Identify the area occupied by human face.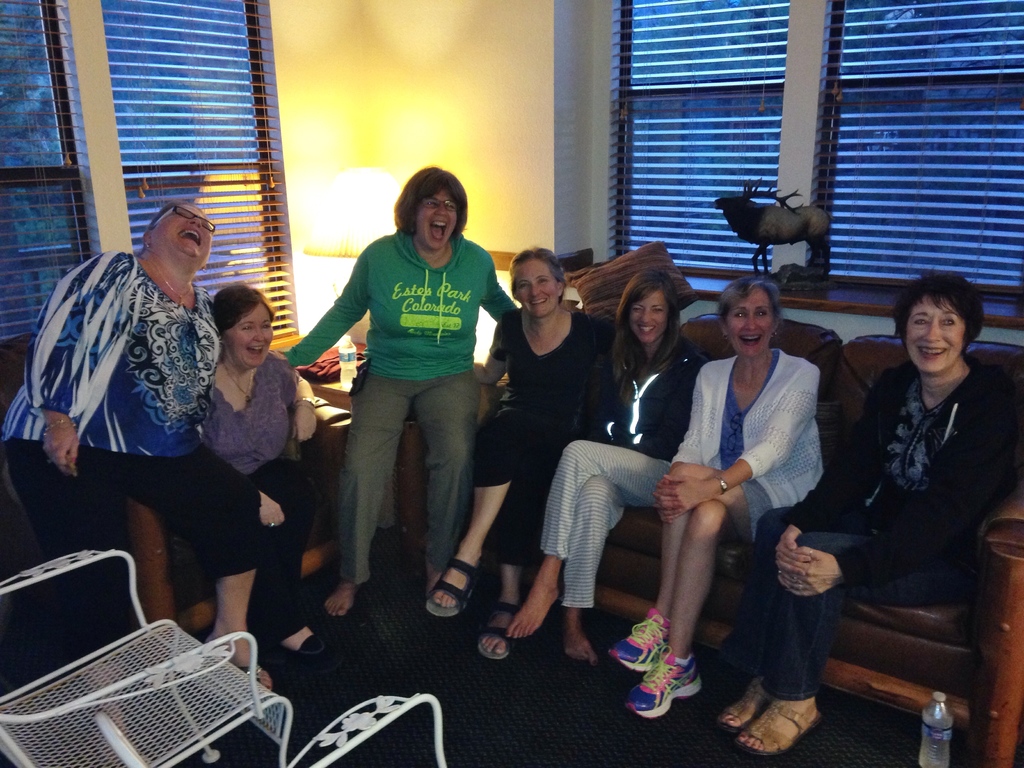
Area: region(228, 303, 273, 368).
